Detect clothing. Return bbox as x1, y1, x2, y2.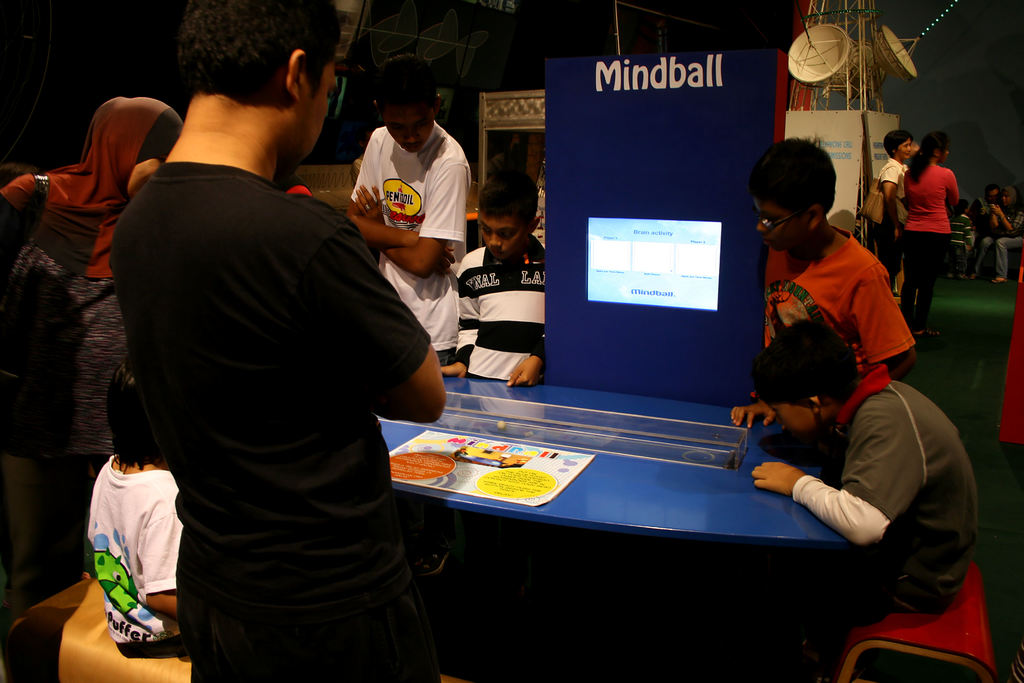
0, 96, 180, 607.
